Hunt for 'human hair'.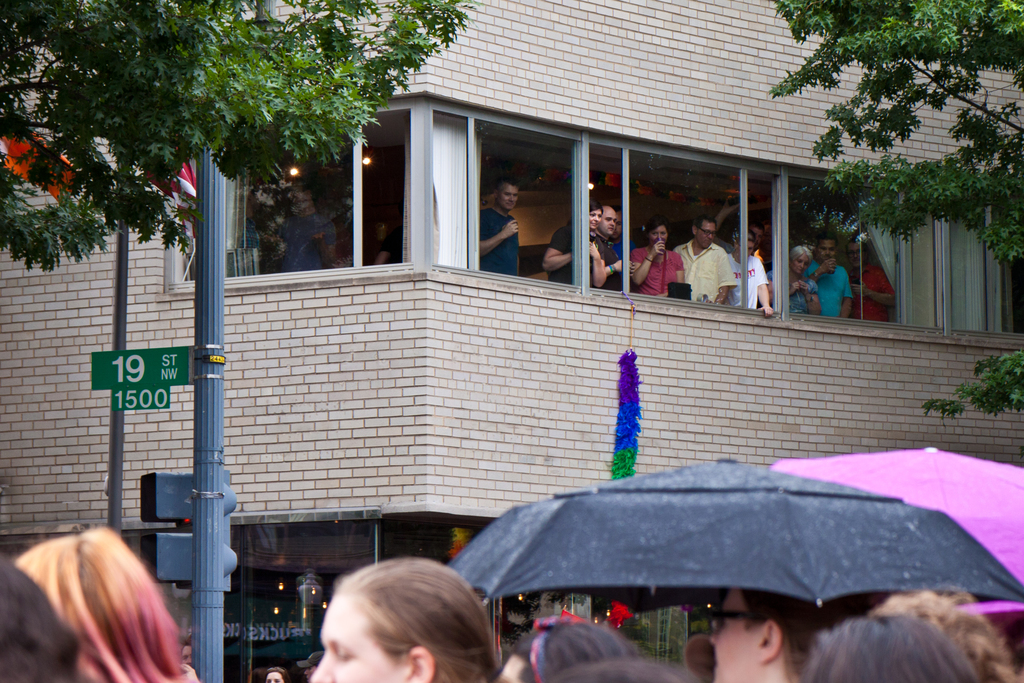
Hunted down at 14,525,182,682.
